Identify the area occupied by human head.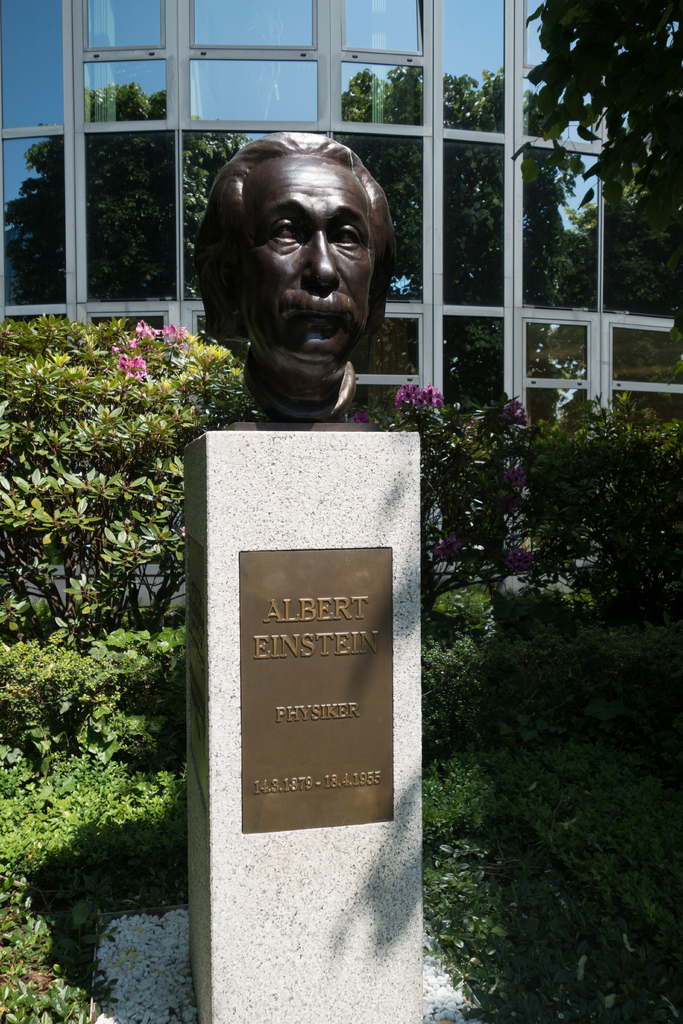
Area: [left=208, top=129, right=394, bottom=381].
